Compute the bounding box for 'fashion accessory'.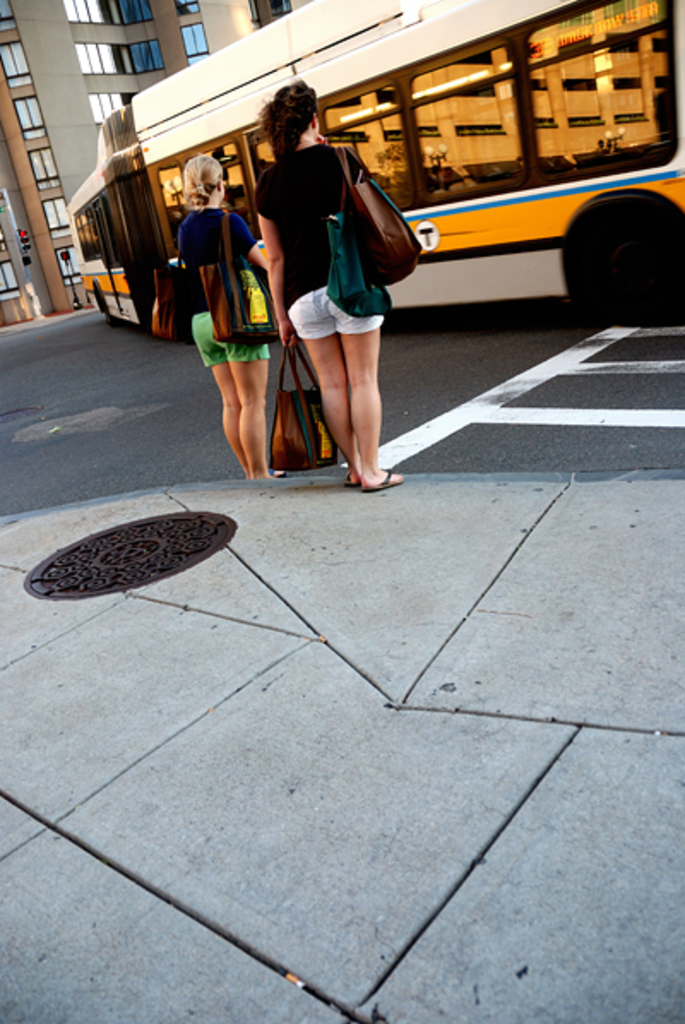
(x1=152, y1=255, x2=195, y2=342).
